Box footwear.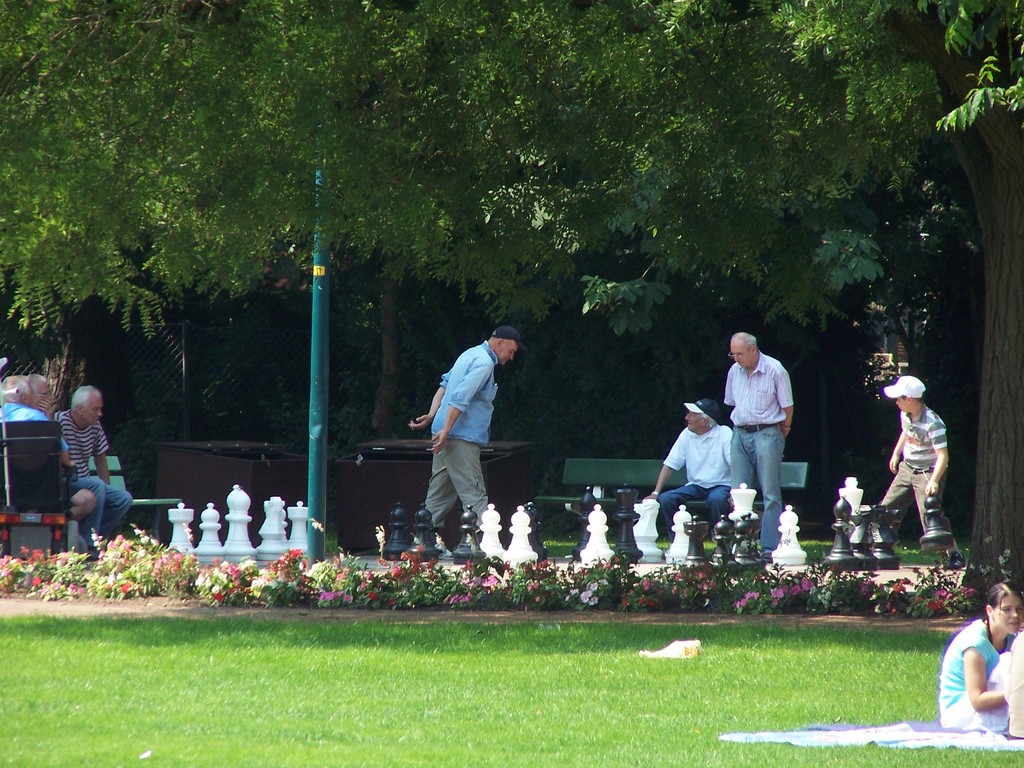
Rect(754, 550, 777, 561).
